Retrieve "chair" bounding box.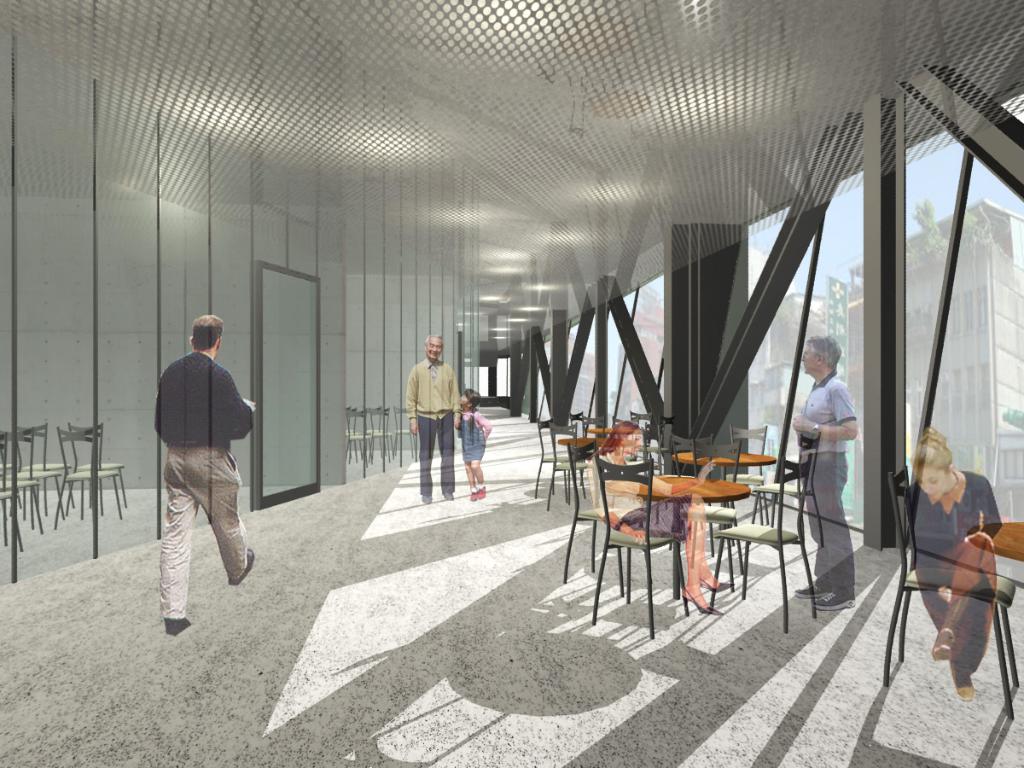
Bounding box: 748, 436, 800, 531.
